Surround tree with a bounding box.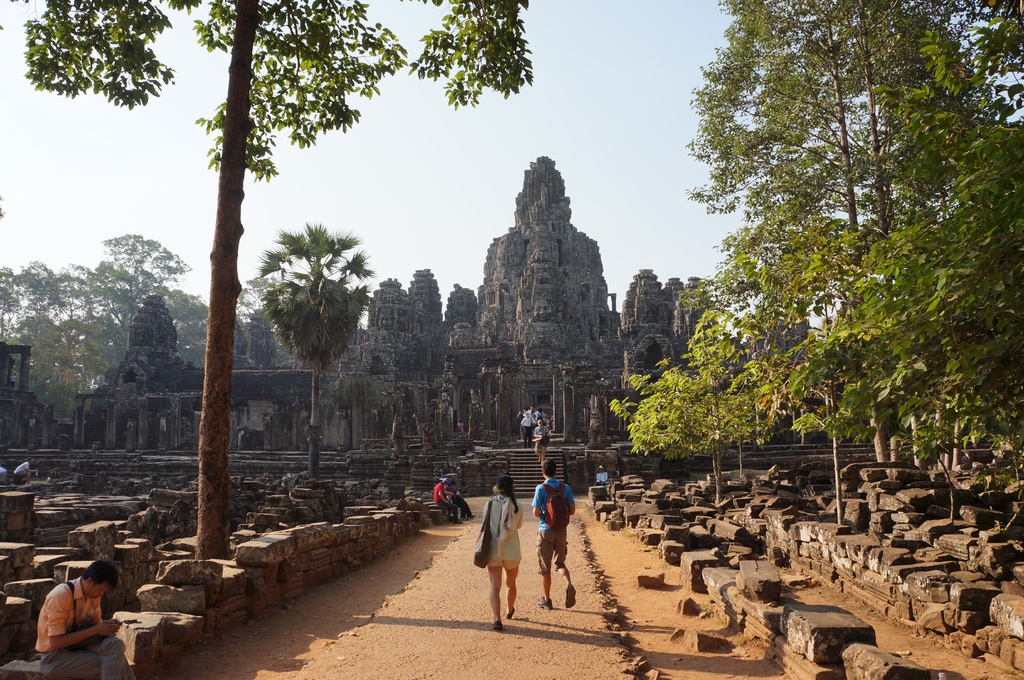
[89,233,190,392].
